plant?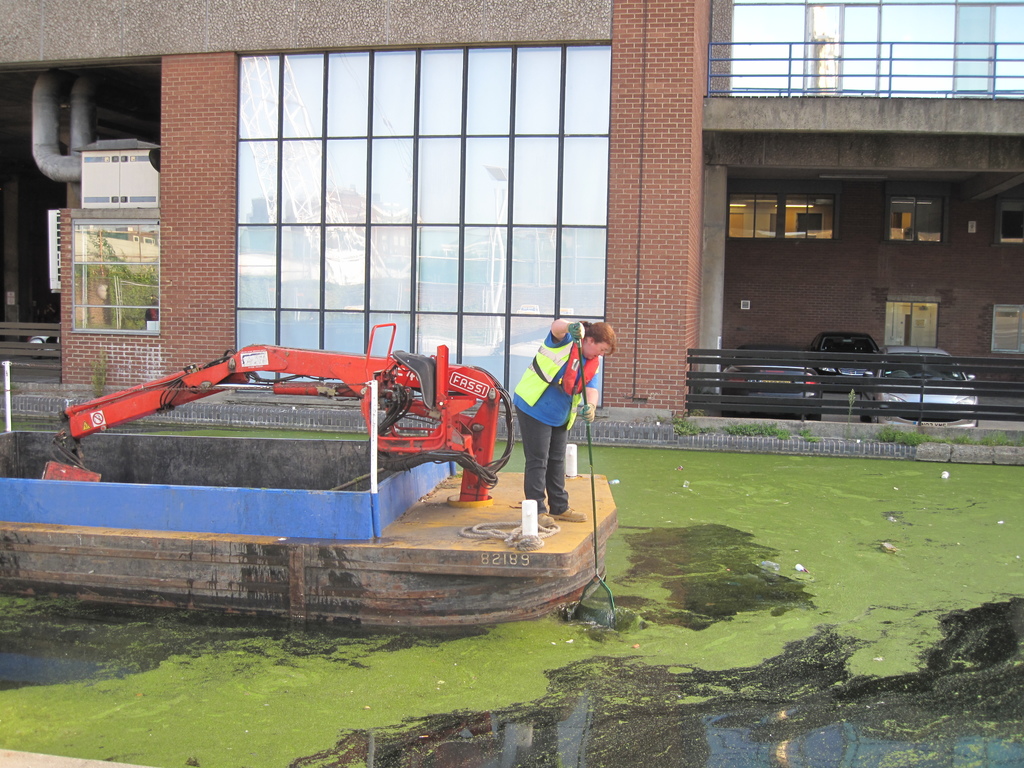
657 408 710 434
